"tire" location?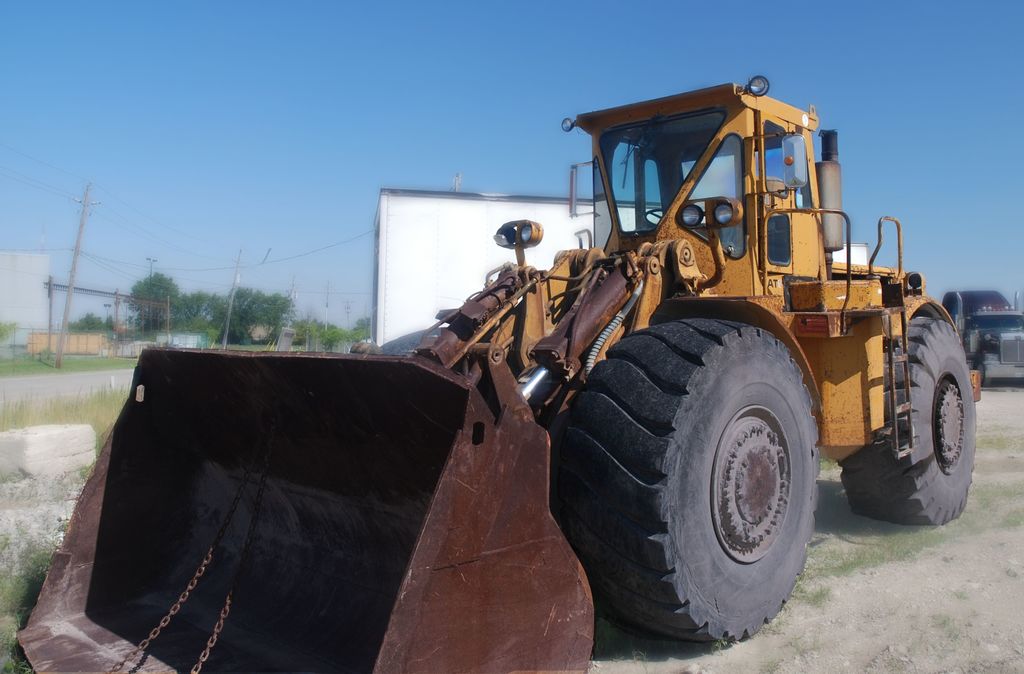
detection(838, 318, 980, 530)
